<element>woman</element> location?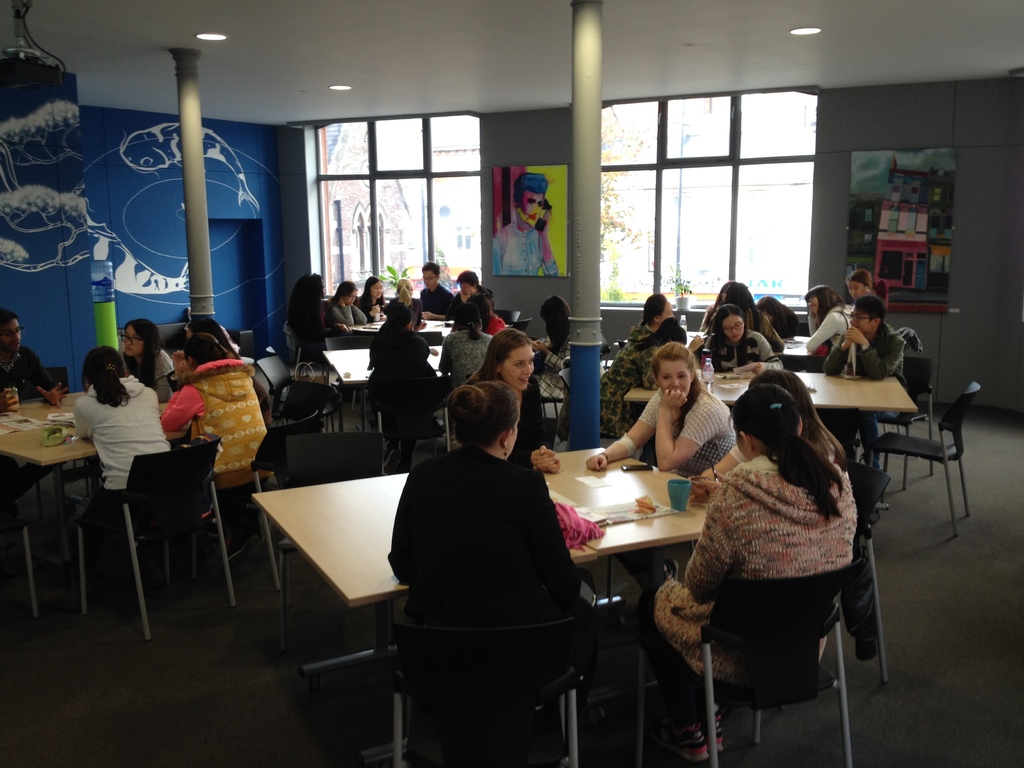
(381,374,605,687)
